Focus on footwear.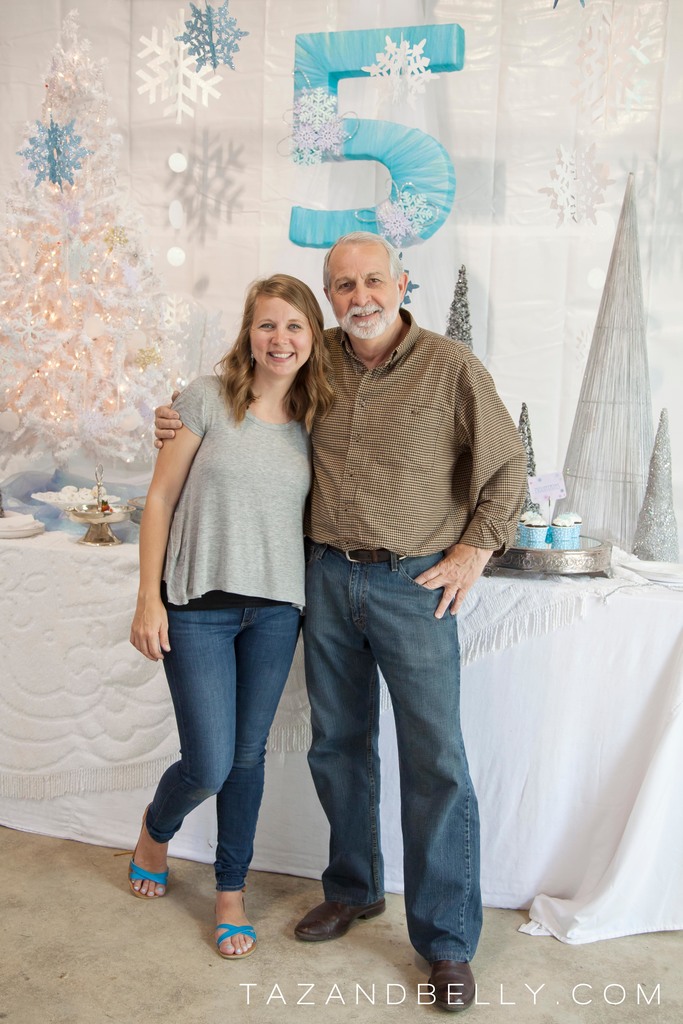
Focused at <box>295,894,387,938</box>.
